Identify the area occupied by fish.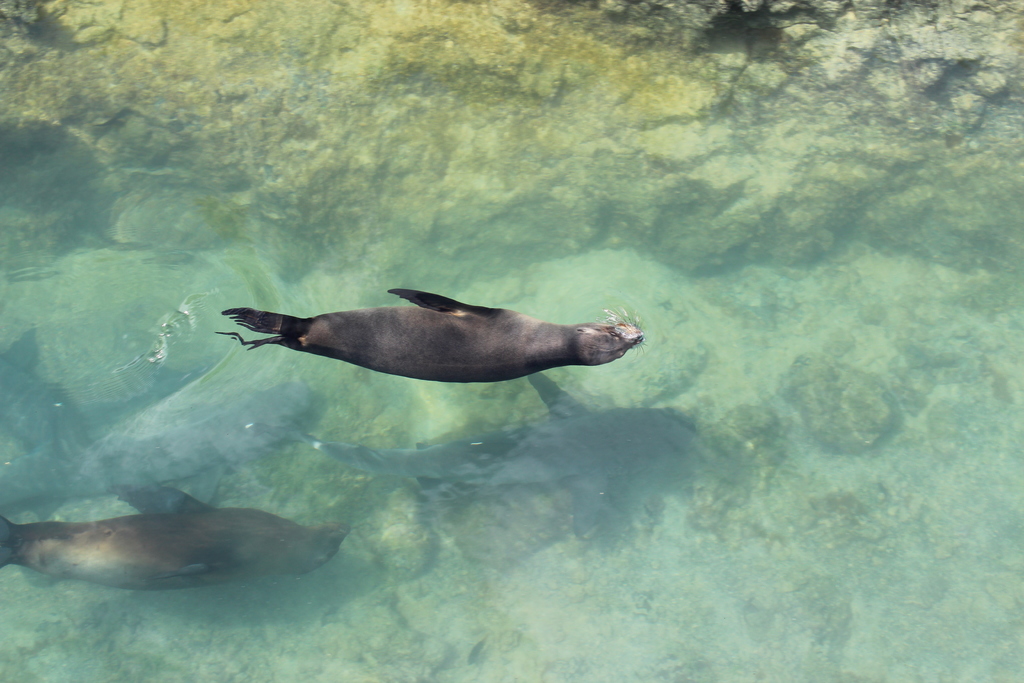
Area: rect(12, 491, 373, 600).
